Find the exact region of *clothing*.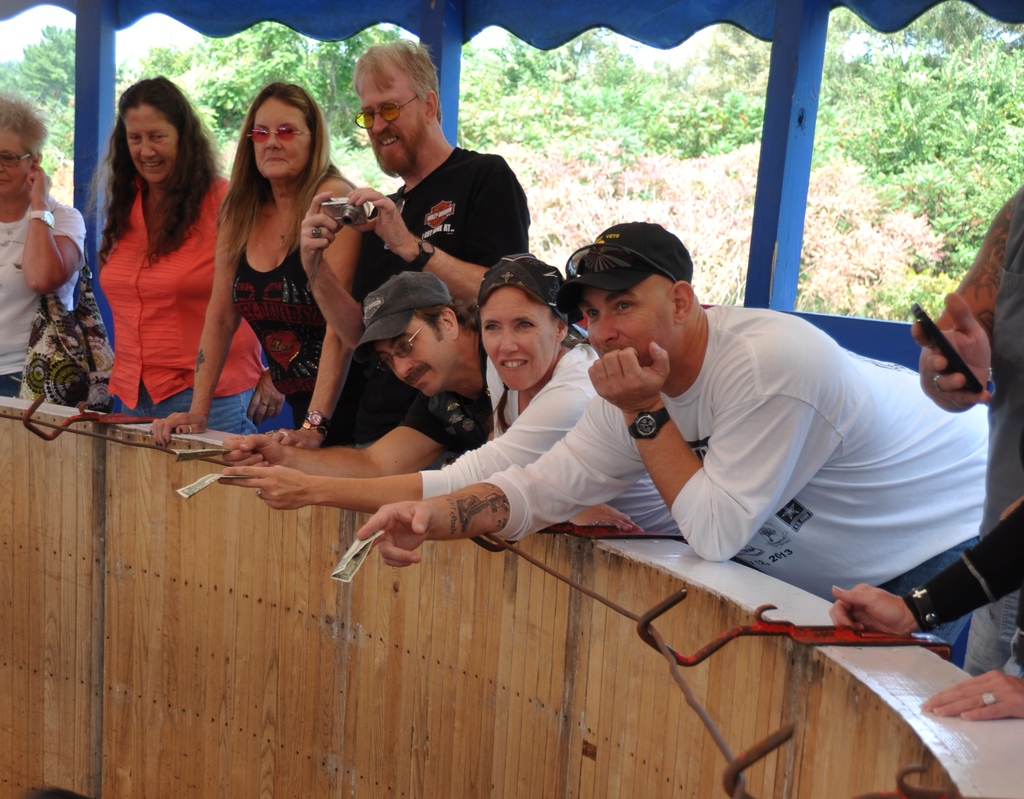
Exact region: l=419, t=338, r=684, b=538.
